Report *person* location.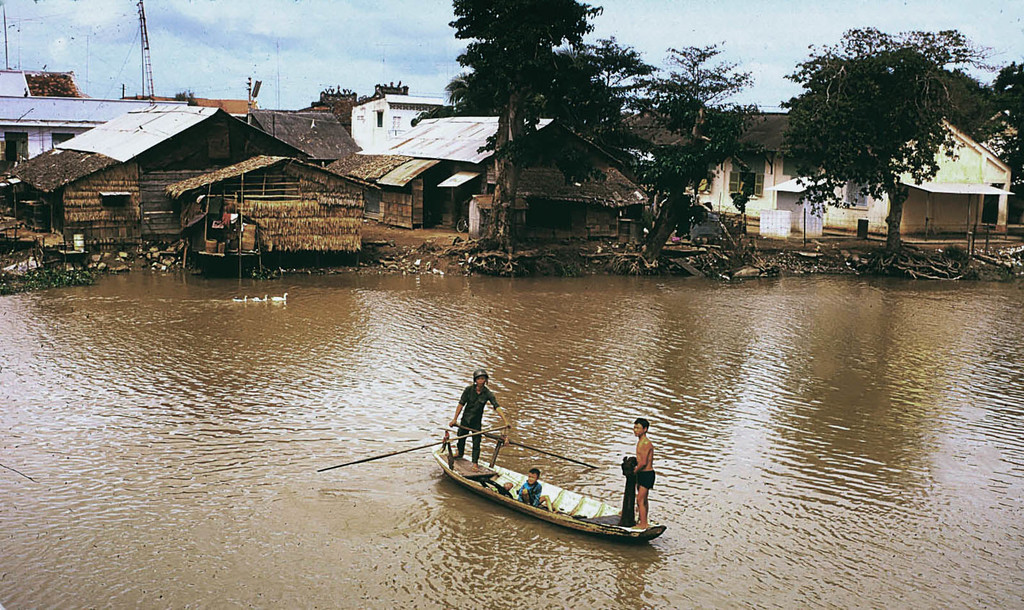
Report: left=517, top=467, right=558, bottom=512.
